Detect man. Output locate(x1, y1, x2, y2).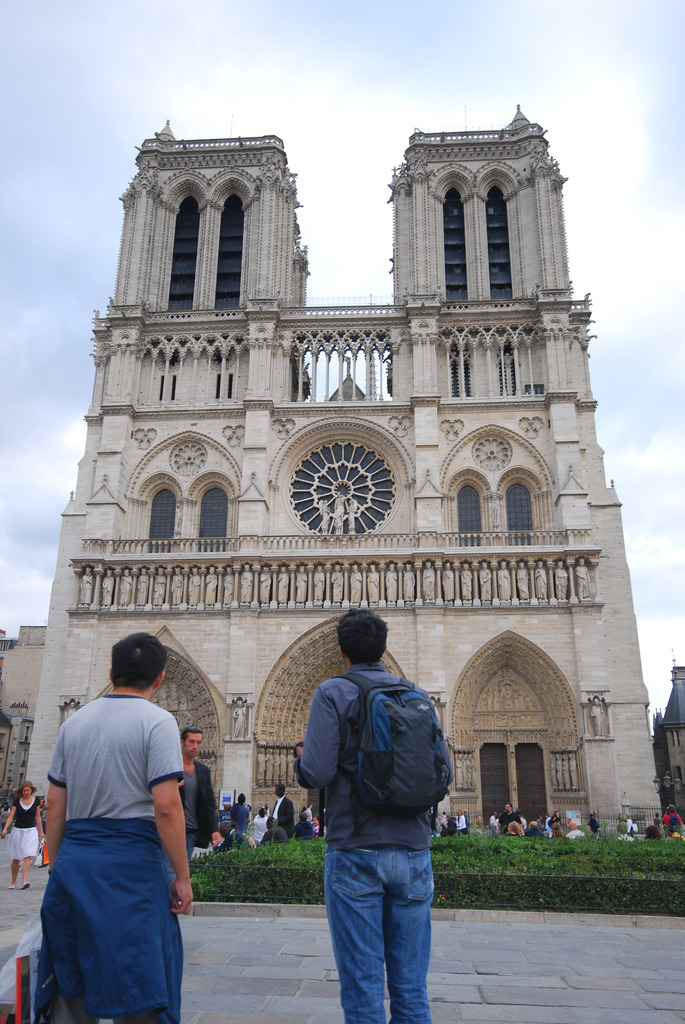
locate(565, 817, 584, 836).
